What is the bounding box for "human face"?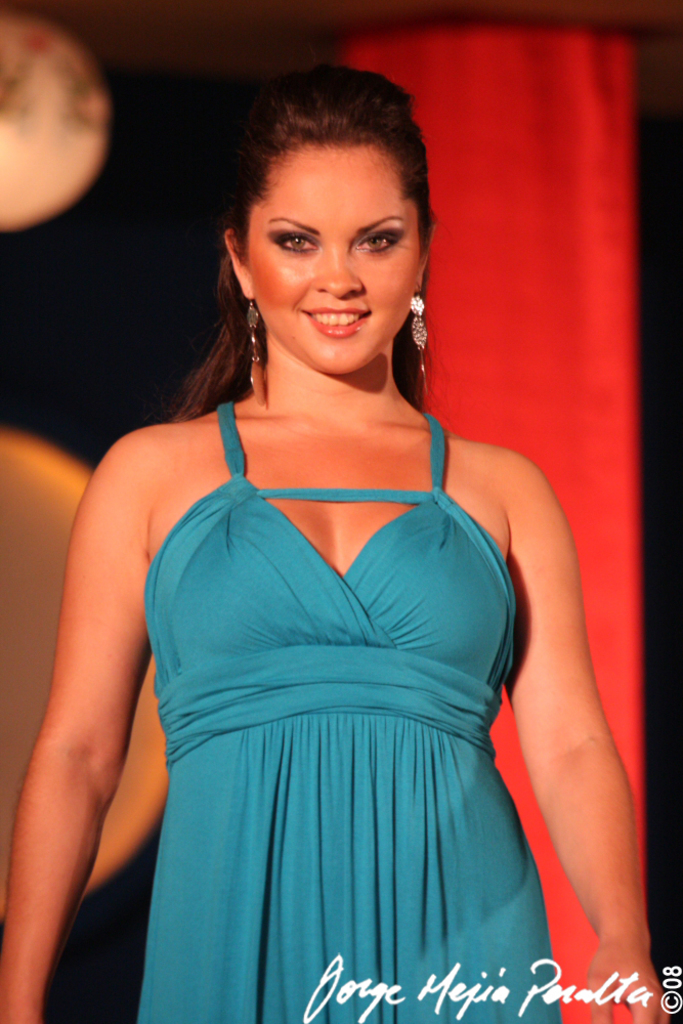
<region>238, 126, 434, 373</region>.
